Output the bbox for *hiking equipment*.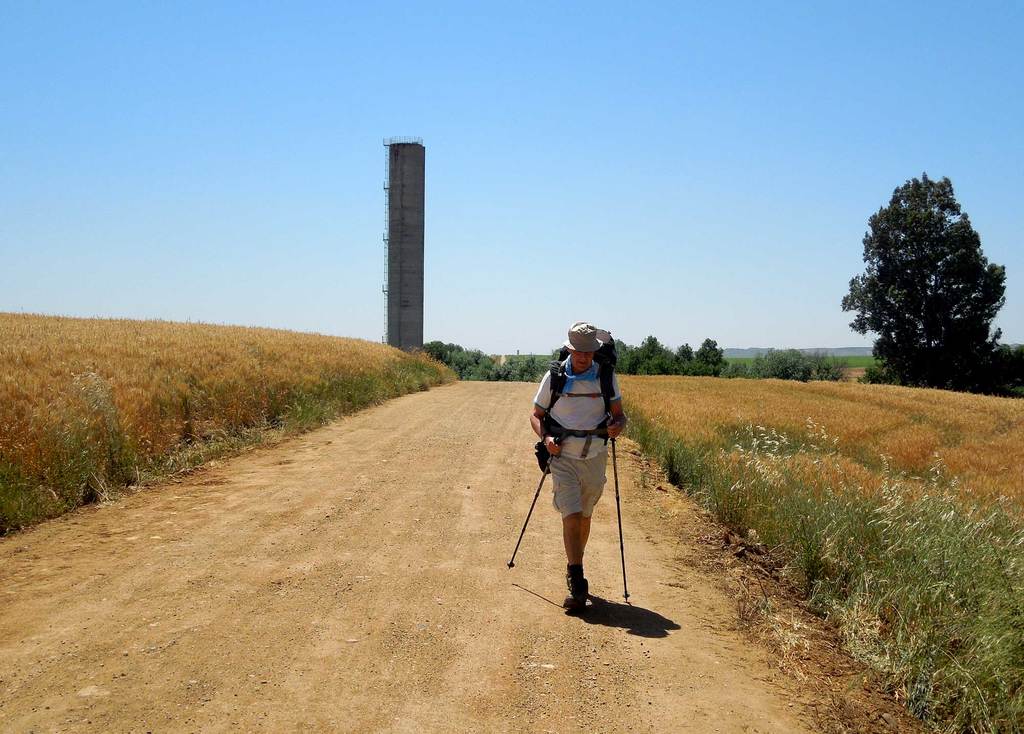
{"x1": 527, "y1": 301, "x2": 668, "y2": 480}.
